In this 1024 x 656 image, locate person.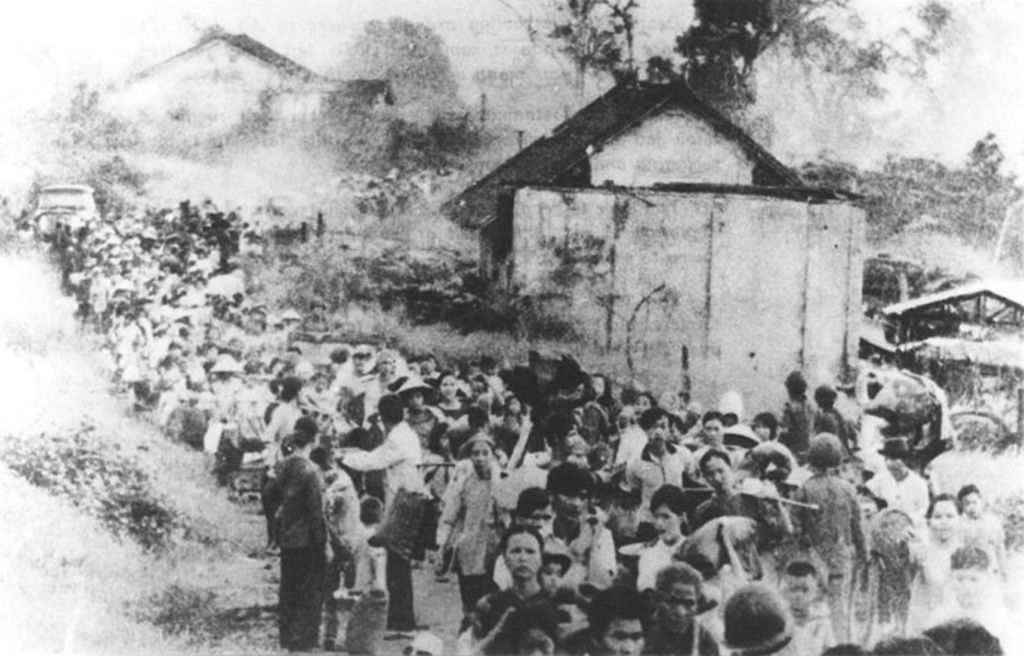
Bounding box: box=[862, 437, 930, 523].
